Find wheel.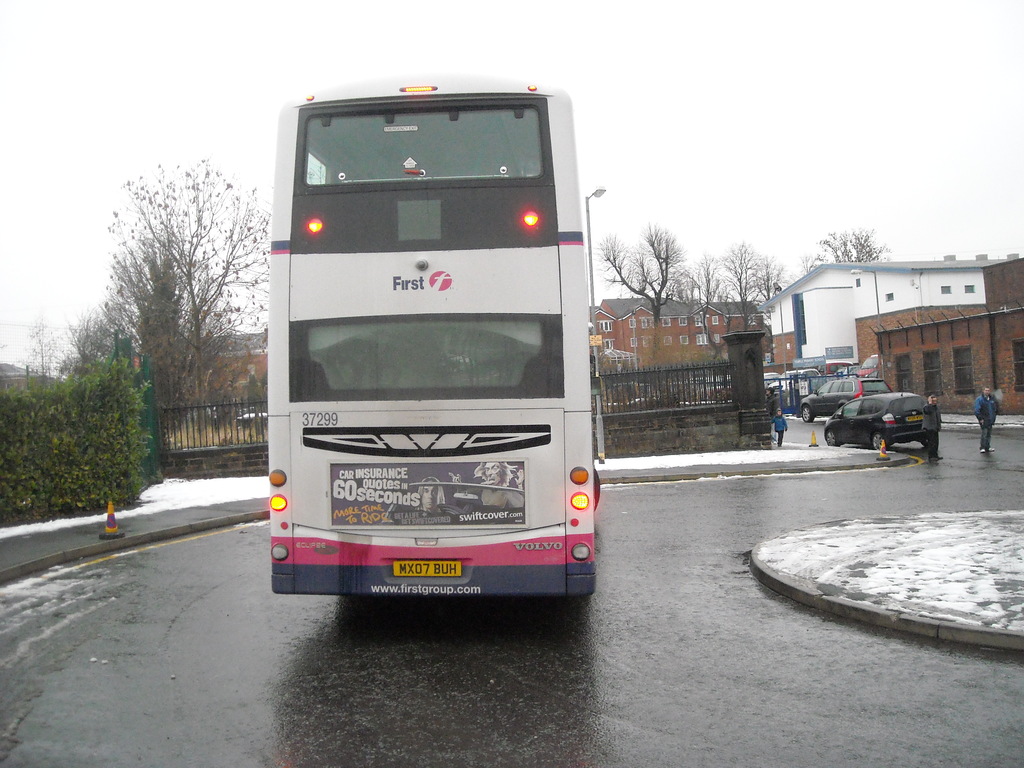
<bbox>825, 429, 837, 445</bbox>.
